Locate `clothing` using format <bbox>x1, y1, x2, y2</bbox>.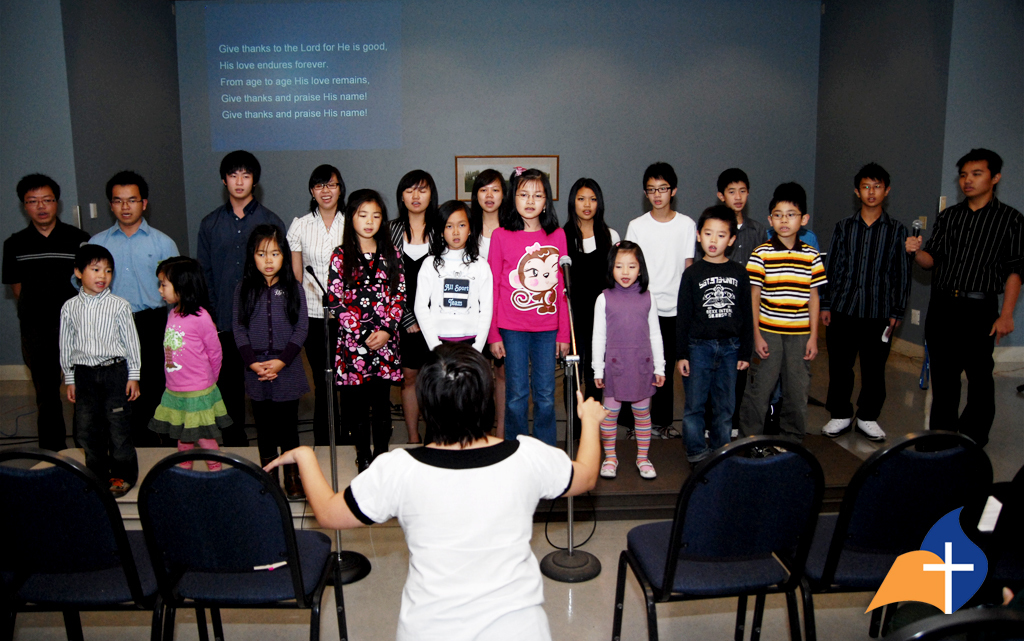
<bbox>475, 218, 498, 260</bbox>.
